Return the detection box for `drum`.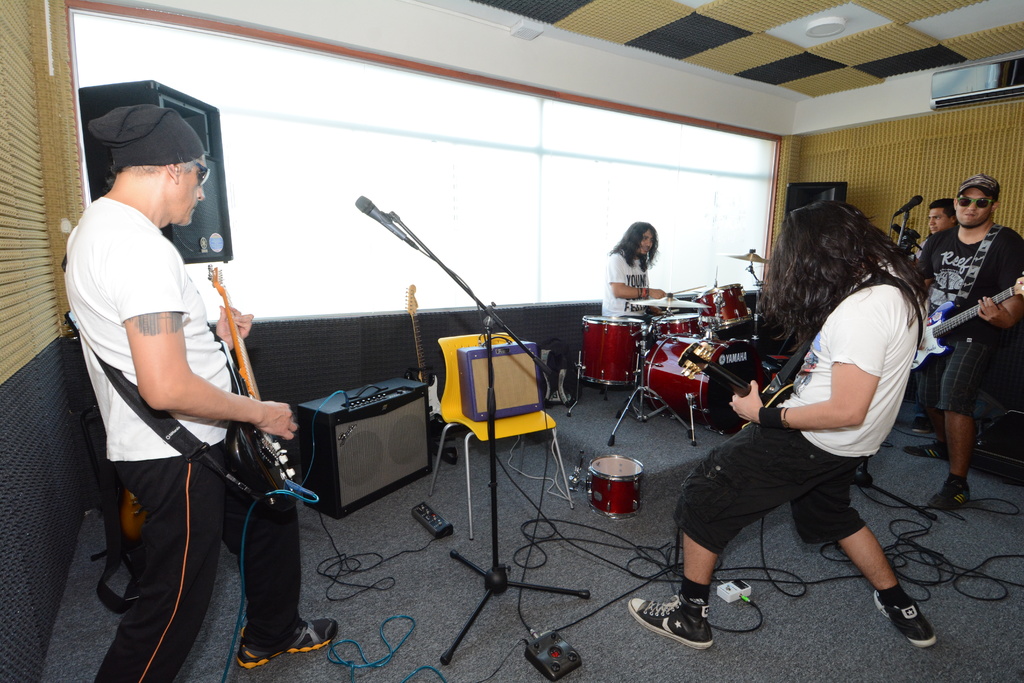
bbox(580, 315, 645, 390).
